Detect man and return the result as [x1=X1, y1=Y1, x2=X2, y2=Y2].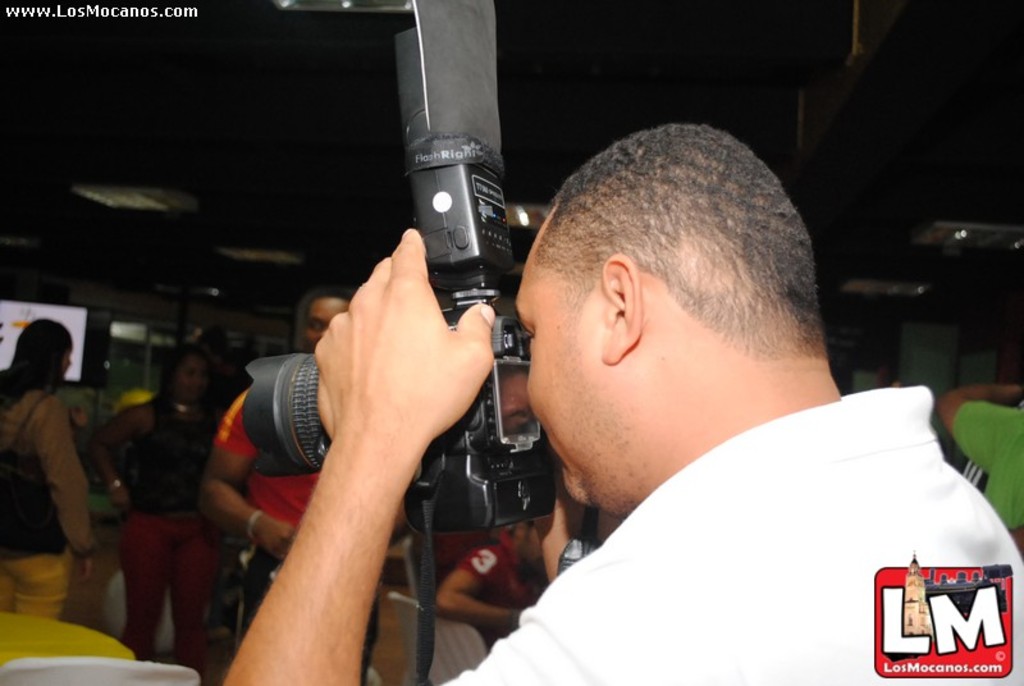
[x1=938, y1=384, x2=1023, y2=561].
